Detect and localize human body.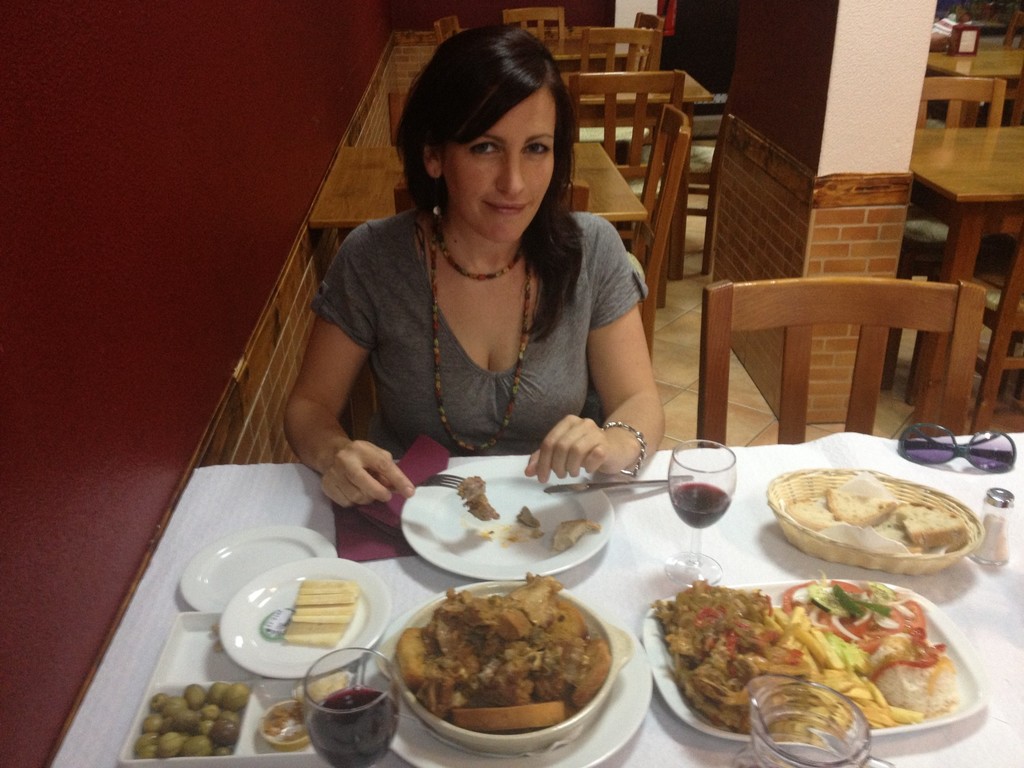
Localized at 293,22,668,494.
